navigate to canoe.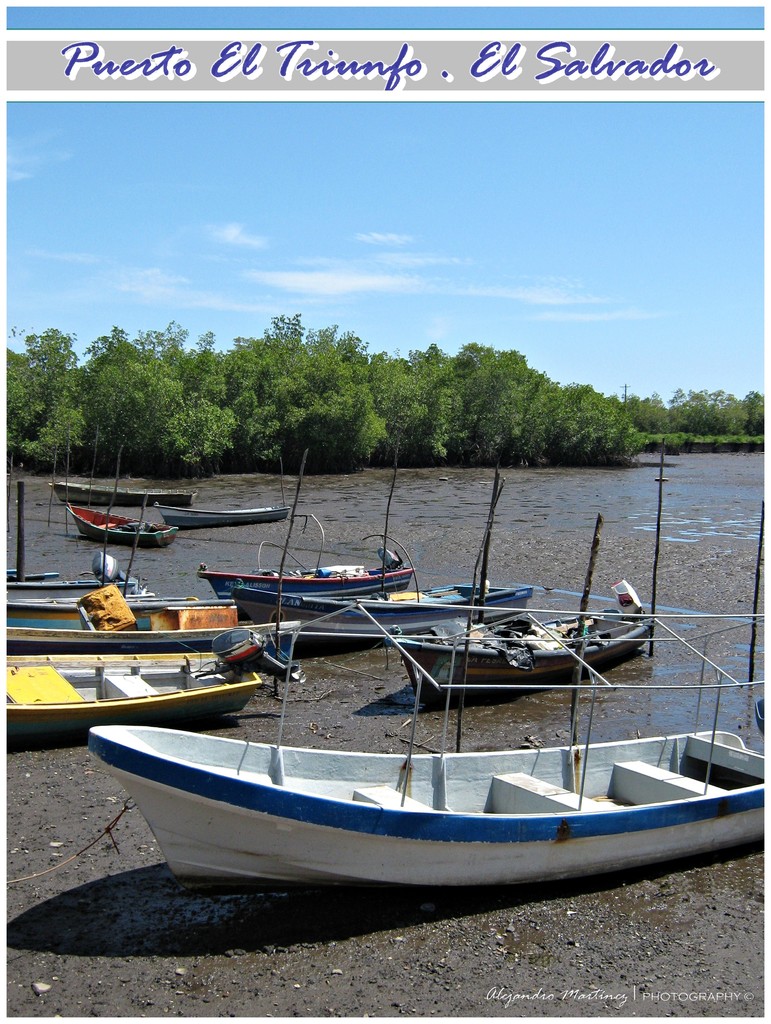
Navigation target: (x1=193, y1=563, x2=412, y2=607).
